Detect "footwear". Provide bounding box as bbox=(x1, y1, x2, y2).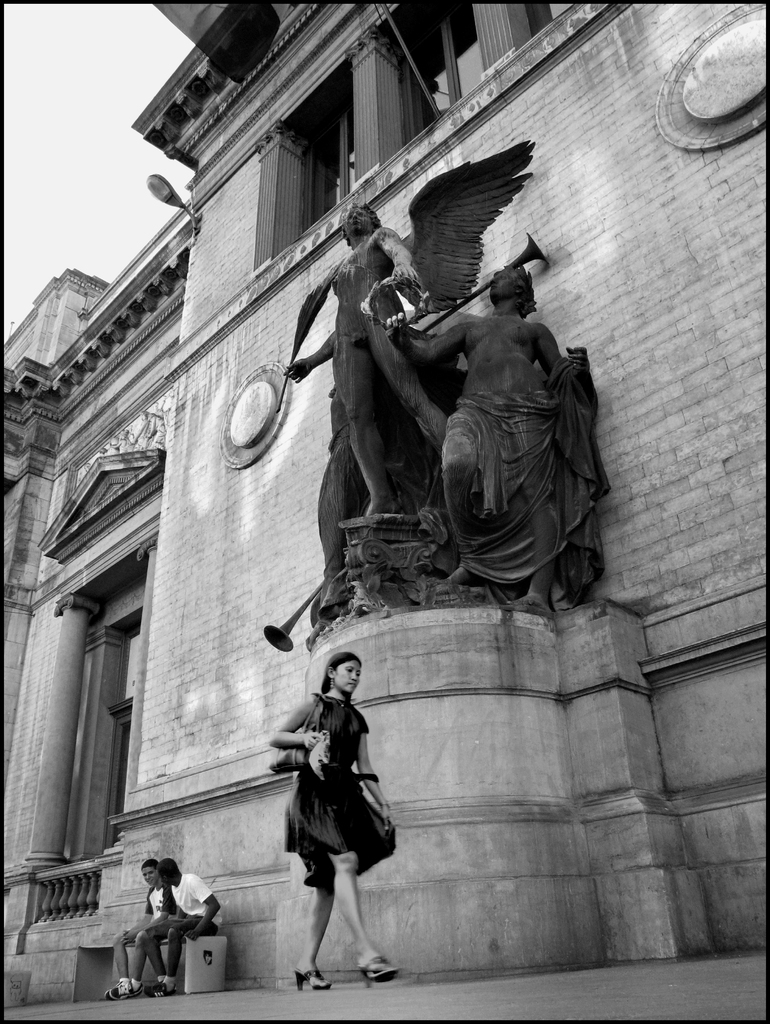
bbox=(141, 973, 164, 996).
